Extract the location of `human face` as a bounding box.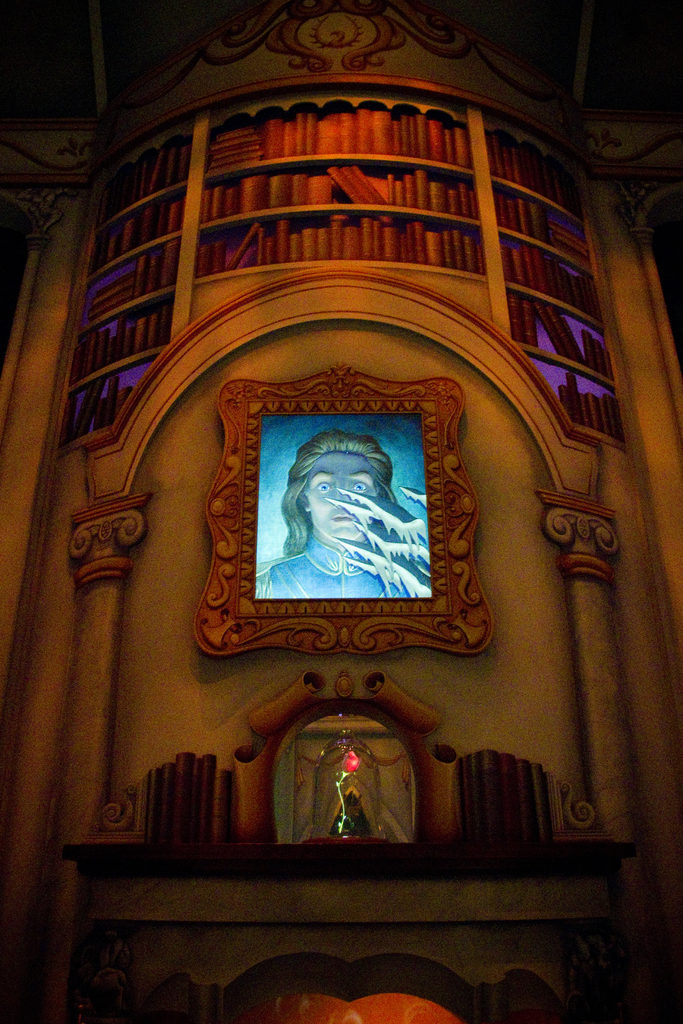
region(308, 451, 378, 547).
